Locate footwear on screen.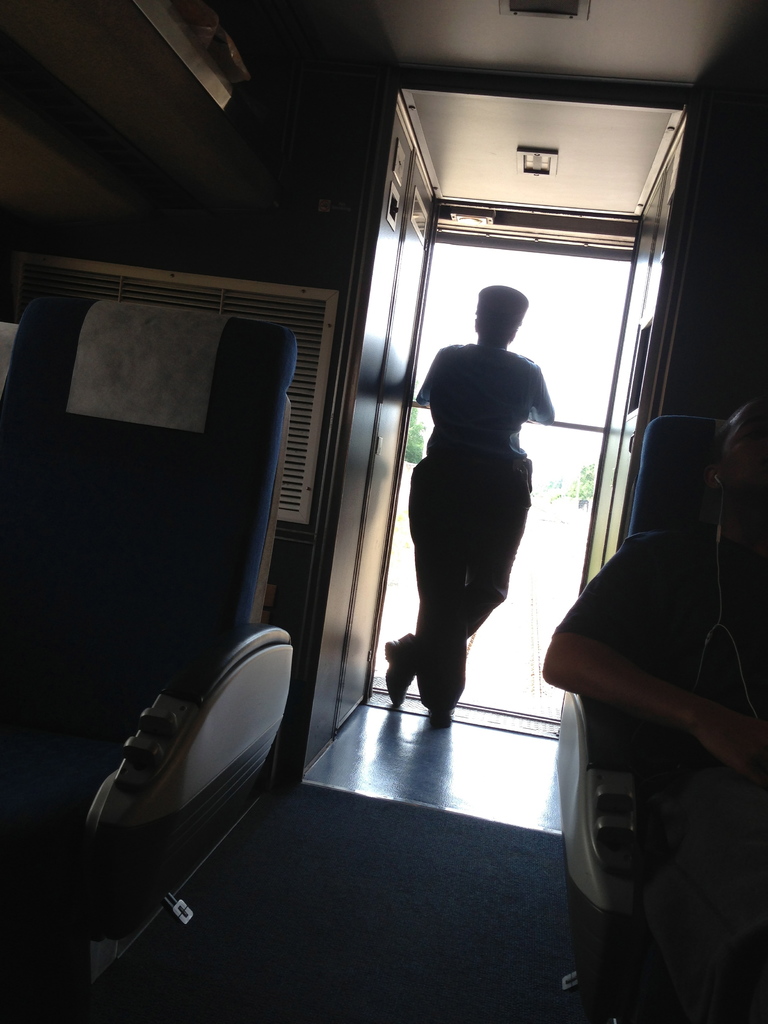
On screen at l=431, t=697, r=457, b=735.
